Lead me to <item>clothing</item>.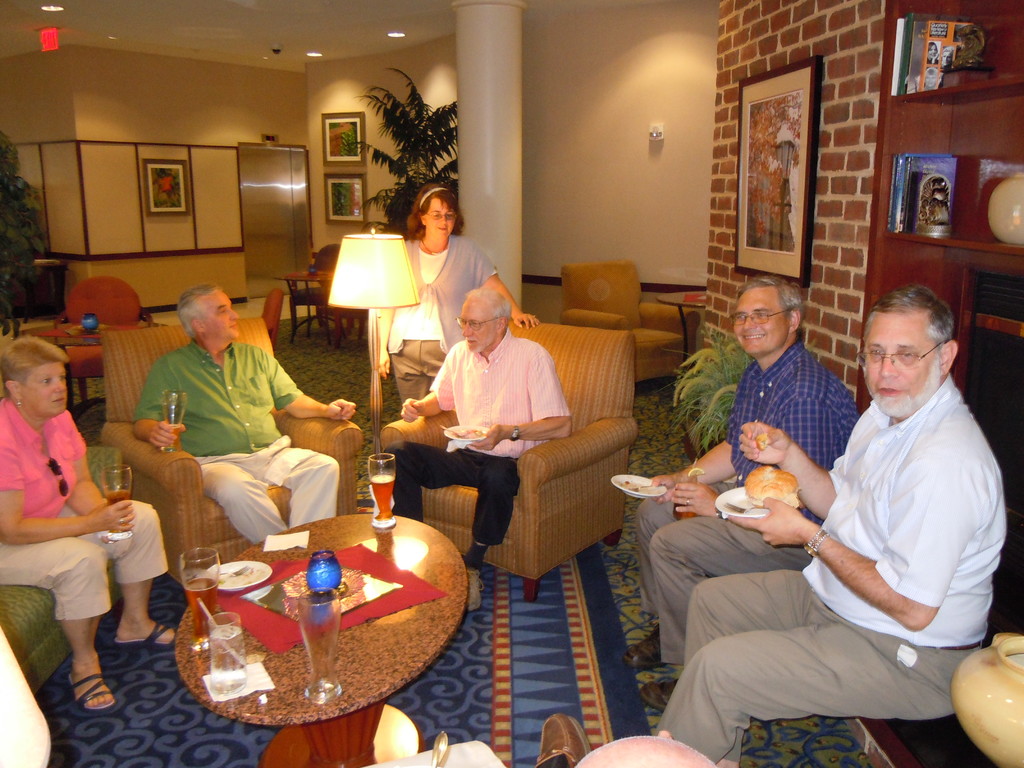
Lead to bbox=[403, 322, 571, 555].
